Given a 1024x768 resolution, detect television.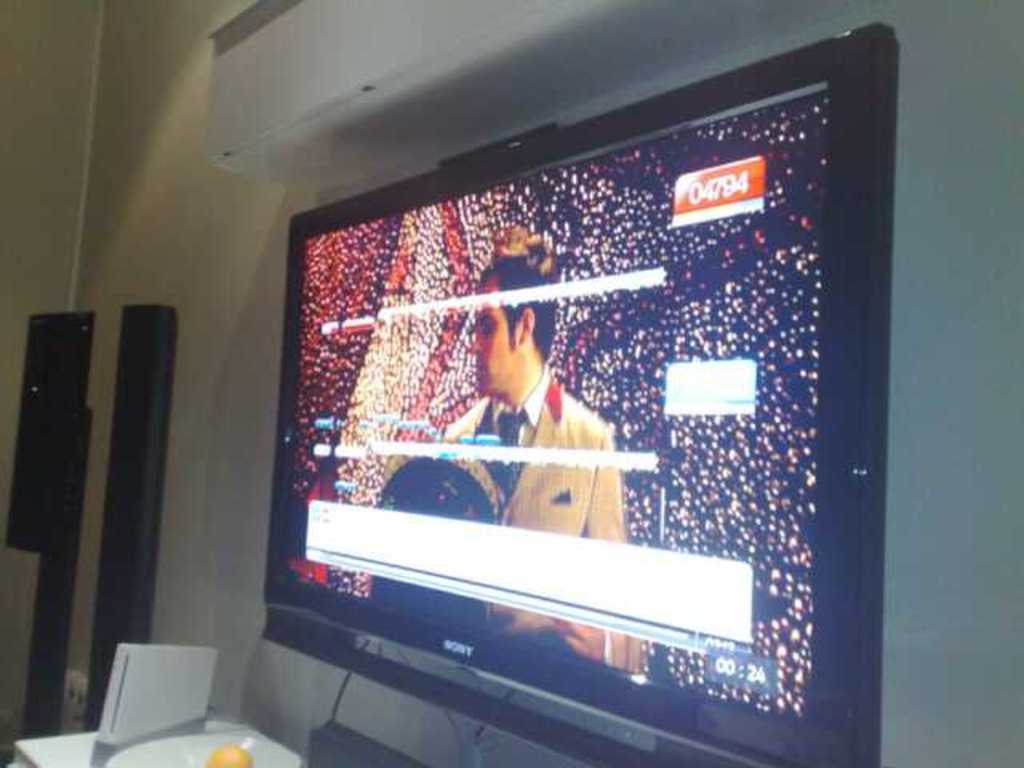
detection(259, 18, 899, 766).
